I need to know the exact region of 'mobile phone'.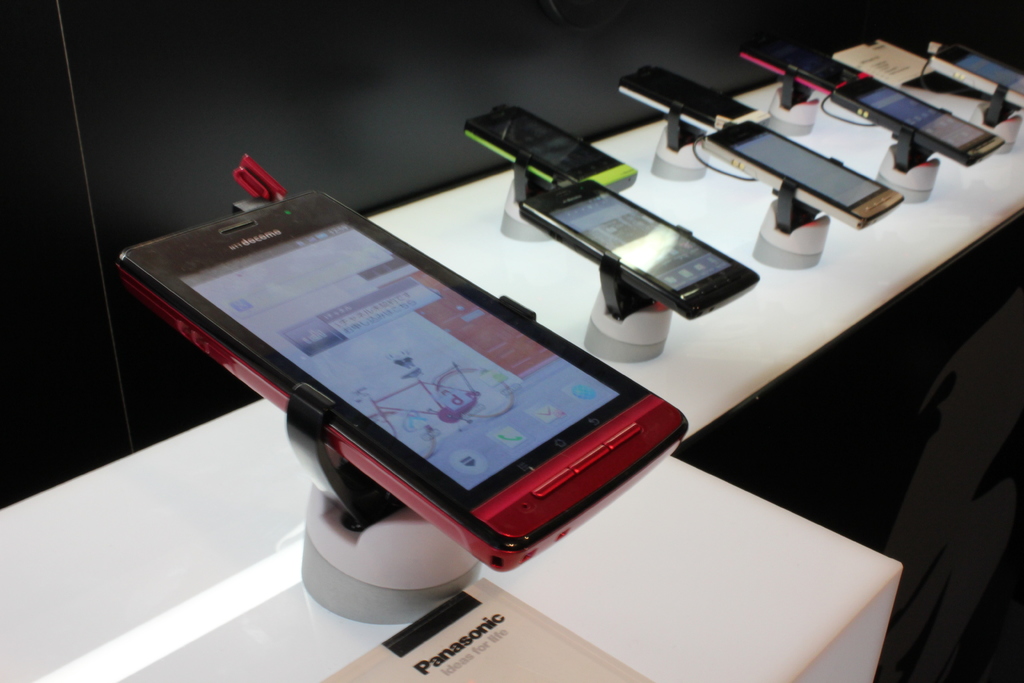
Region: 926 38 1023 104.
